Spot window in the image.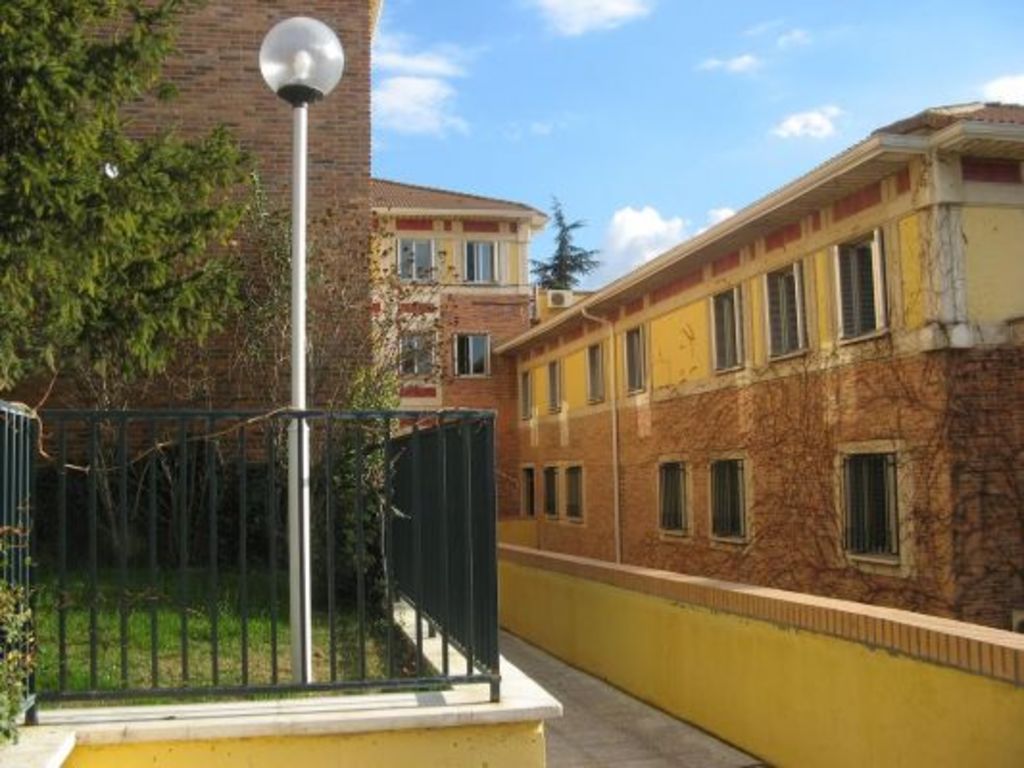
window found at select_region(405, 332, 434, 376).
